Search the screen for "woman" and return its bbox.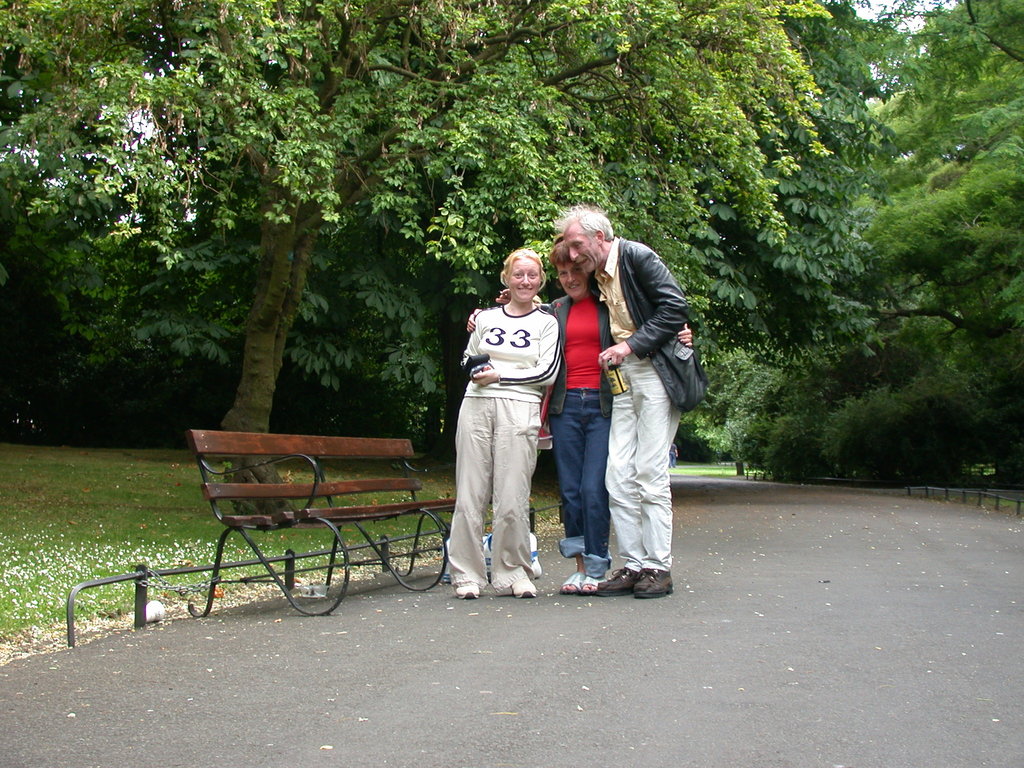
Found: Rect(465, 242, 694, 593).
